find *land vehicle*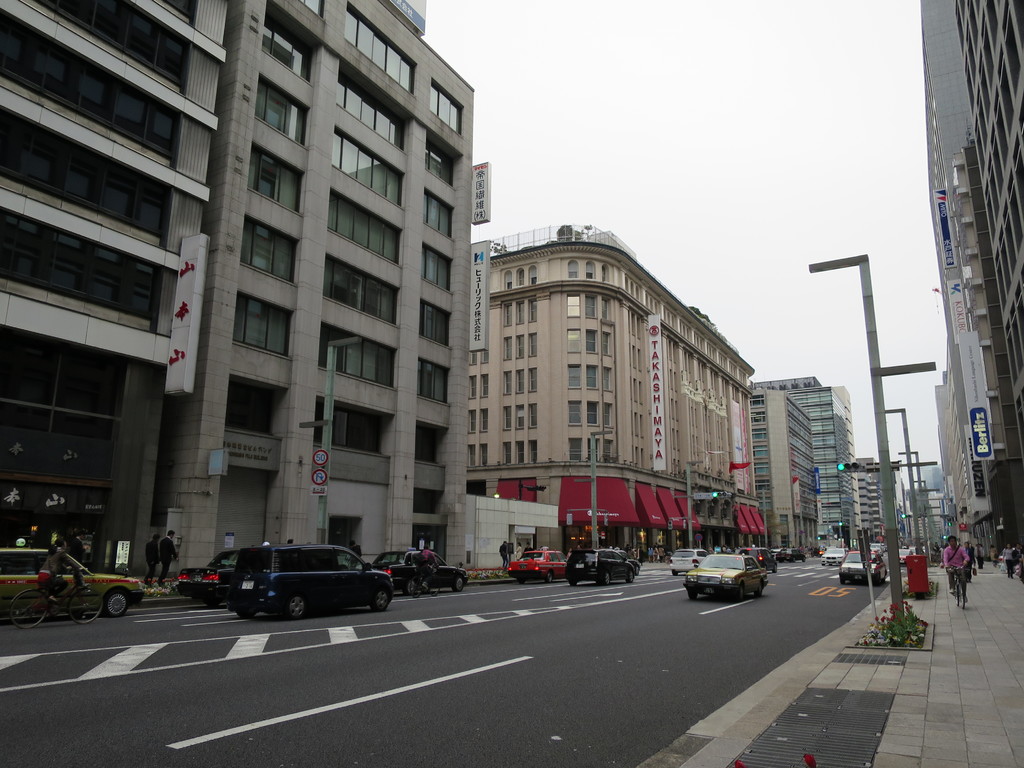
box=[840, 554, 888, 581]
